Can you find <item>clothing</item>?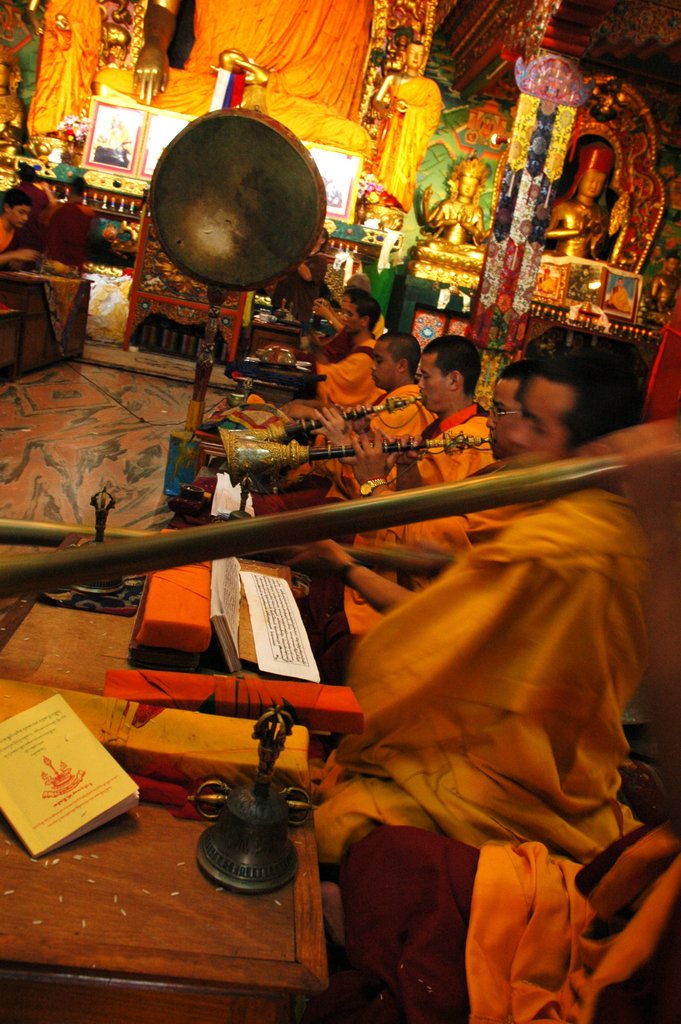
Yes, bounding box: crop(341, 490, 652, 857).
